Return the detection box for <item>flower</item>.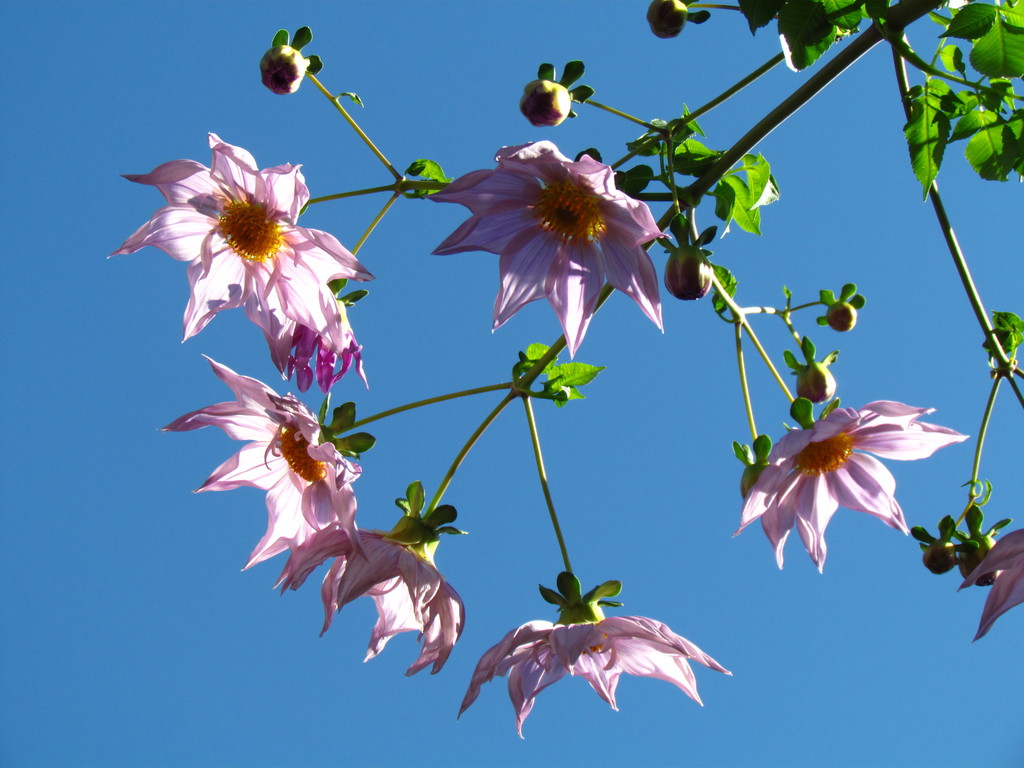
{"x1": 827, "y1": 298, "x2": 858, "y2": 333}.
